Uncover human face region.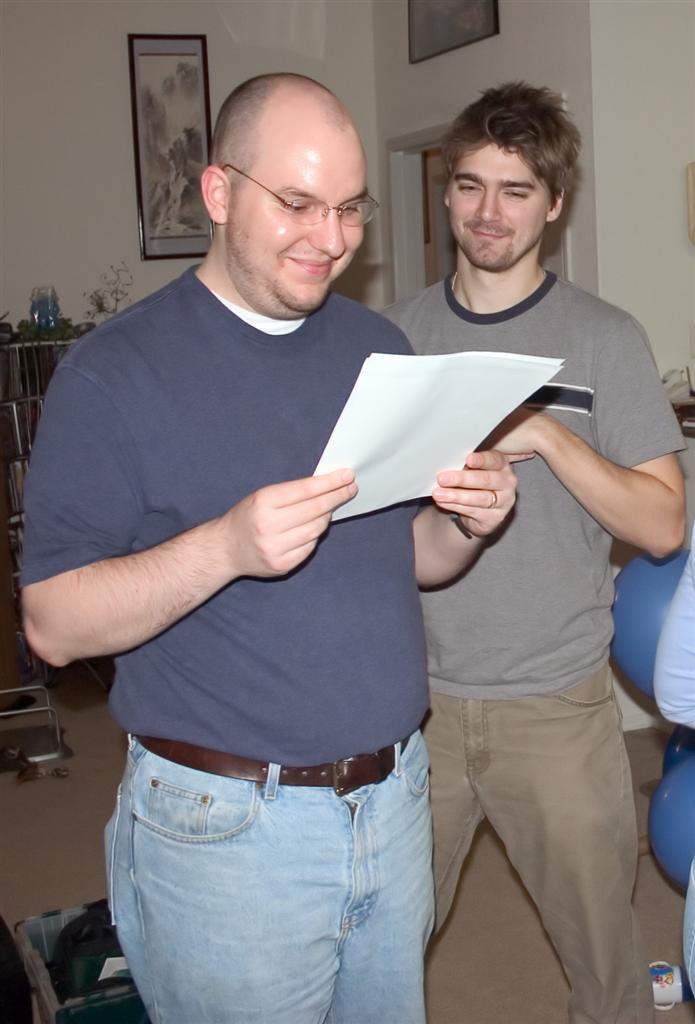
Uncovered: x1=224, y1=131, x2=366, y2=315.
